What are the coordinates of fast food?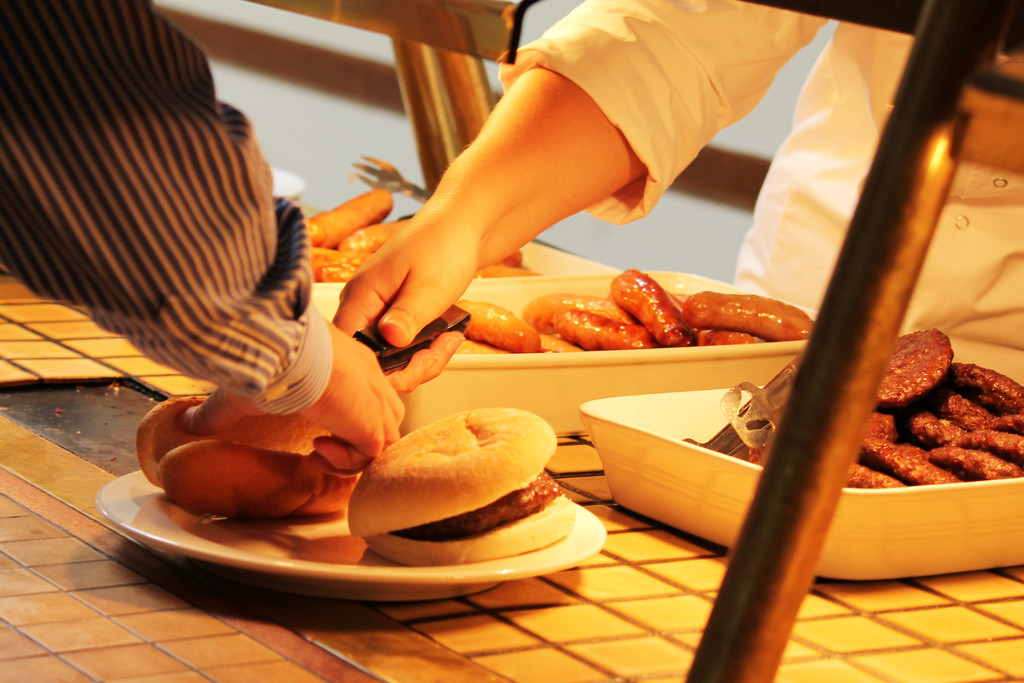
bbox(310, 183, 399, 245).
